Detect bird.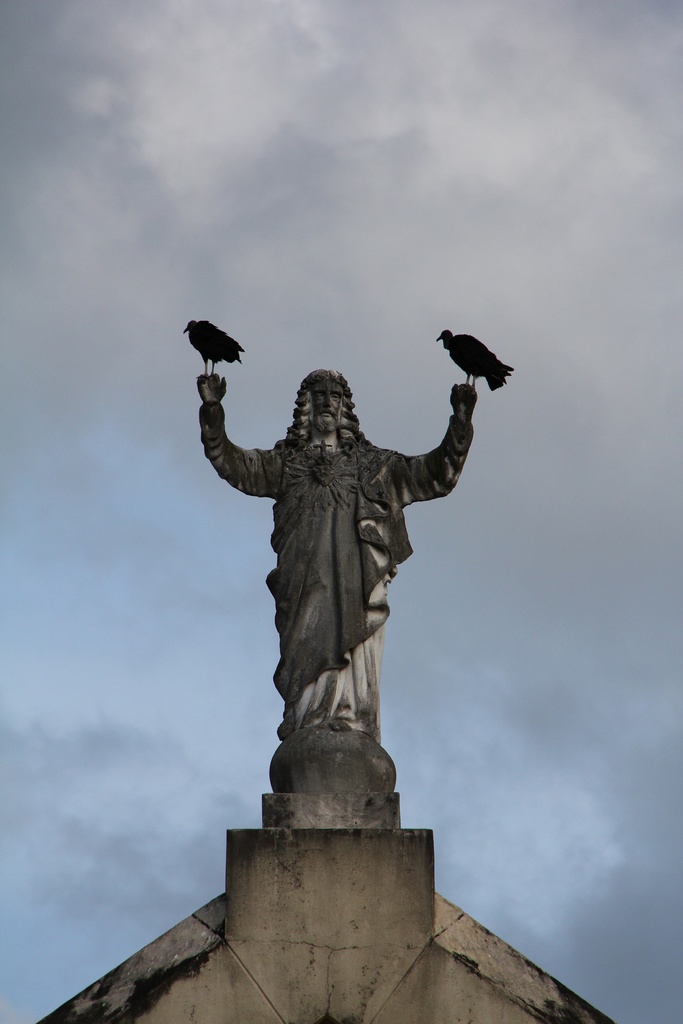
Detected at [183, 314, 242, 374].
